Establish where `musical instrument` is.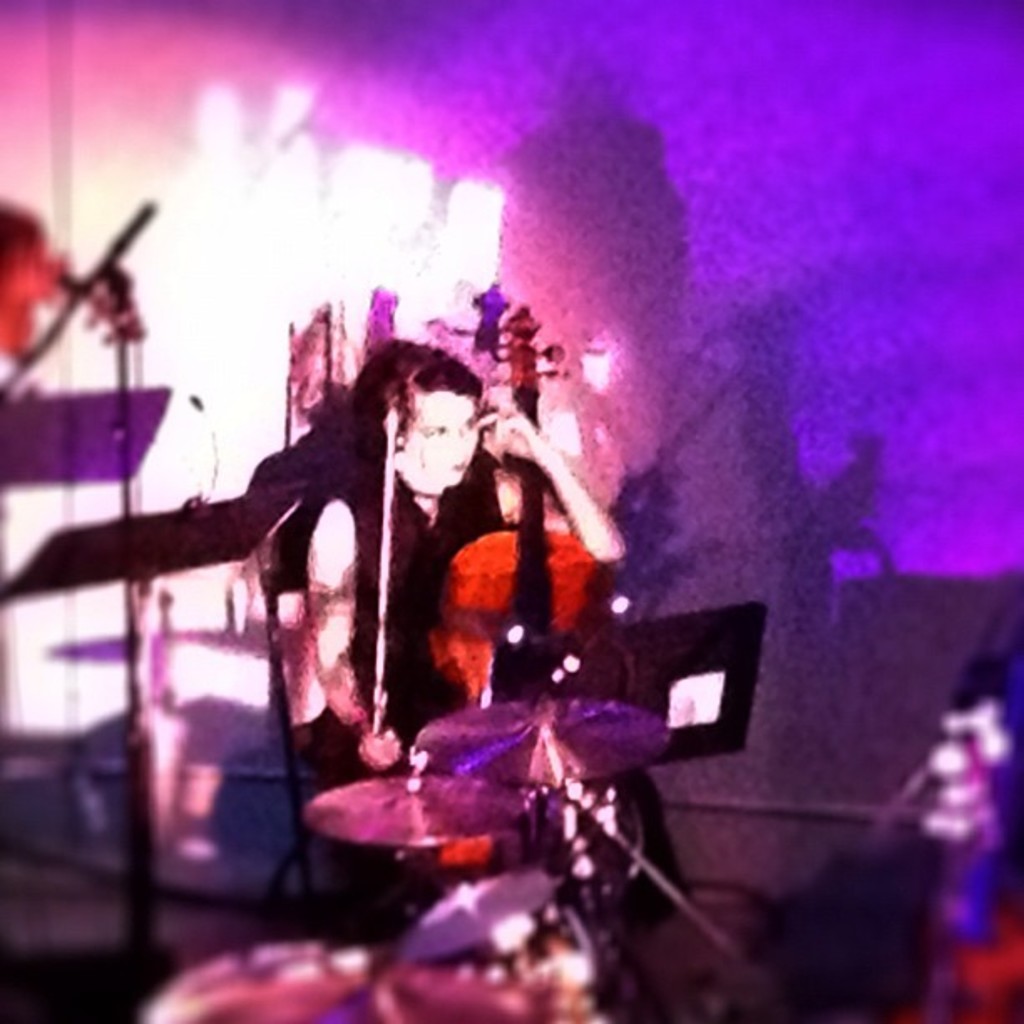
Established at [398,691,683,785].
